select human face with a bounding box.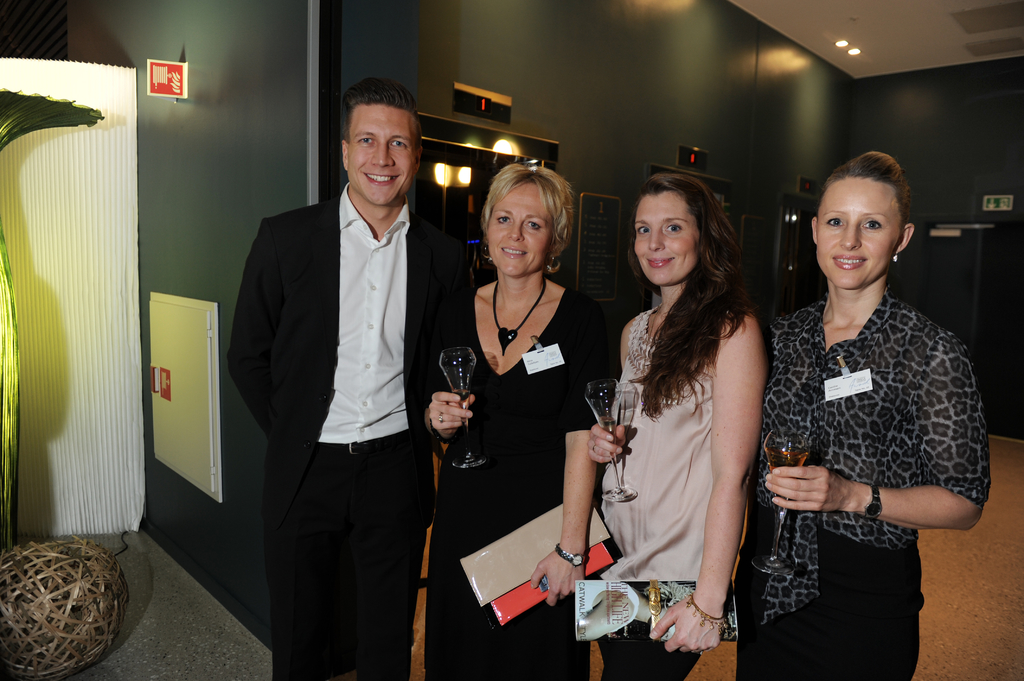
locate(487, 172, 552, 278).
